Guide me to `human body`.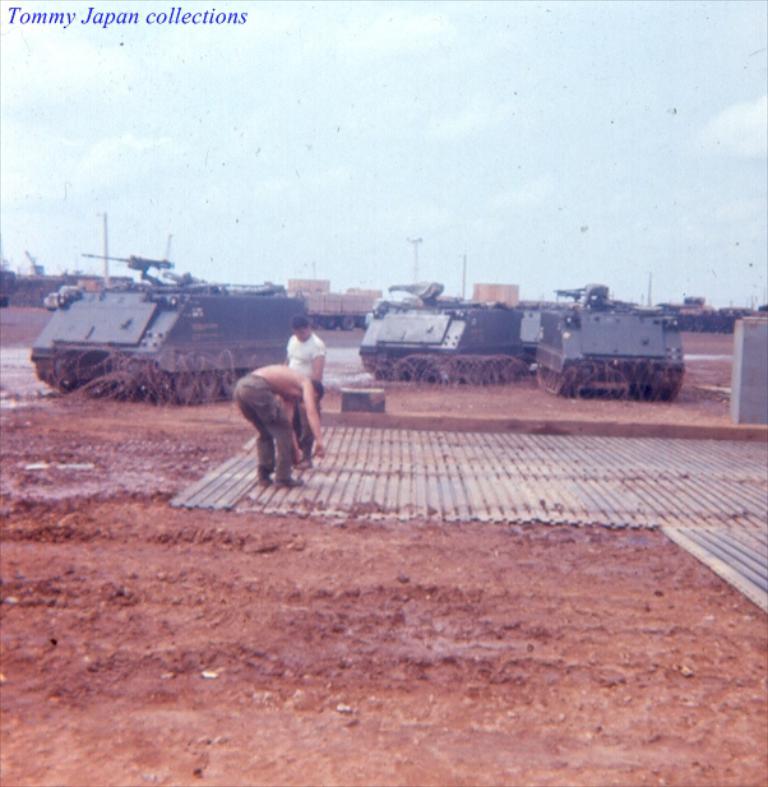
Guidance: (x1=270, y1=333, x2=327, y2=467).
